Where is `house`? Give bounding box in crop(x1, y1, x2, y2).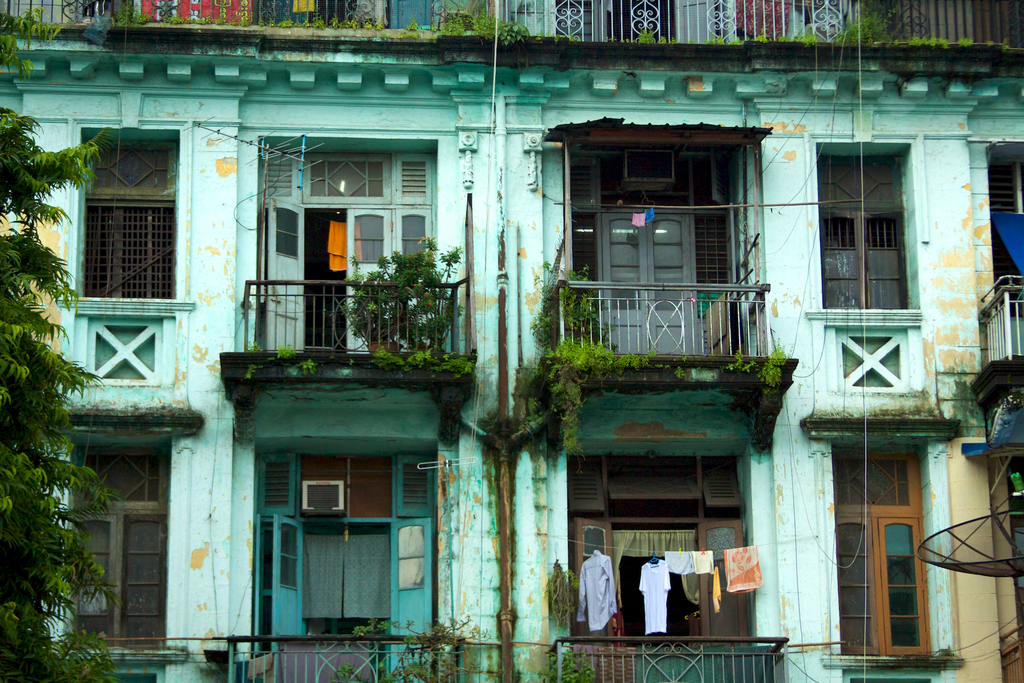
crop(0, 0, 1023, 682).
